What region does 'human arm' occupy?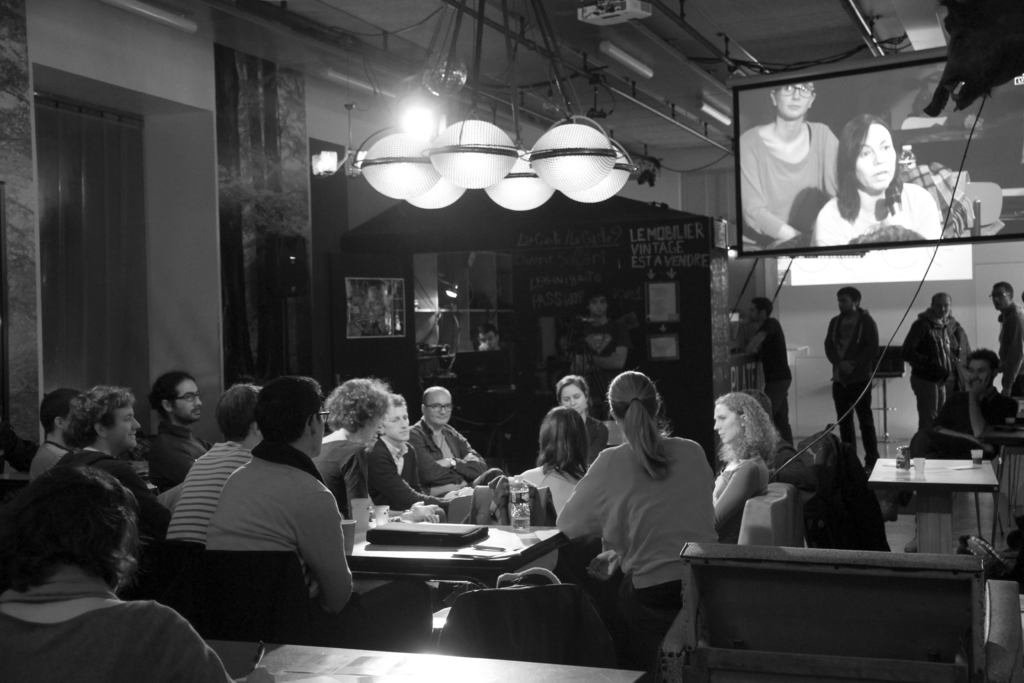
locate(429, 425, 489, 487).
